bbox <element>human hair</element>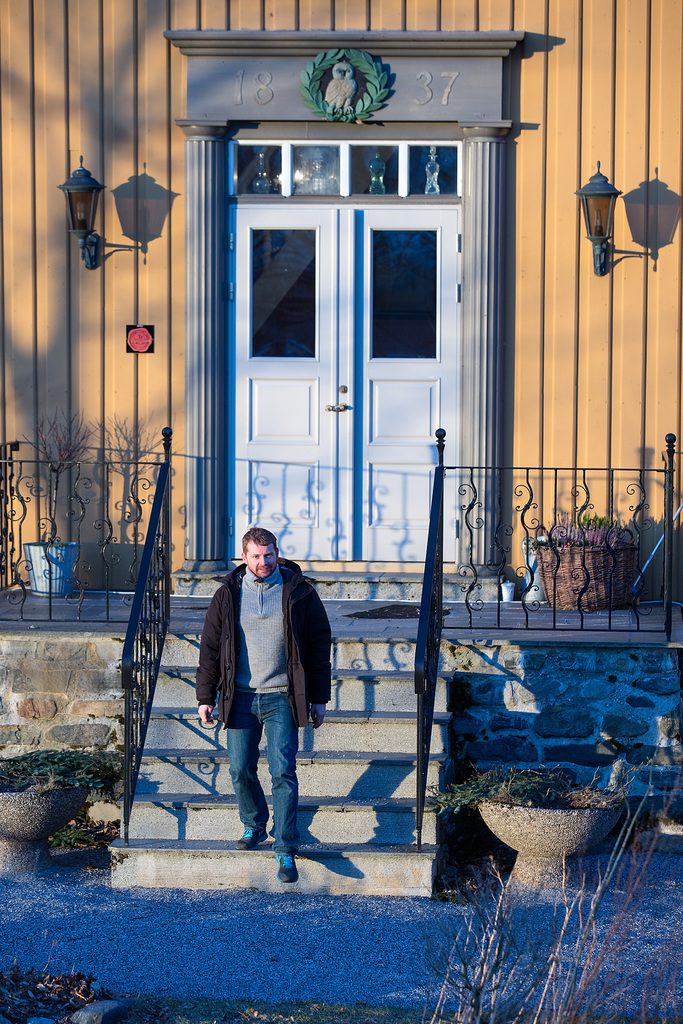
(left=239, top=528, right=281, bottom=557)
